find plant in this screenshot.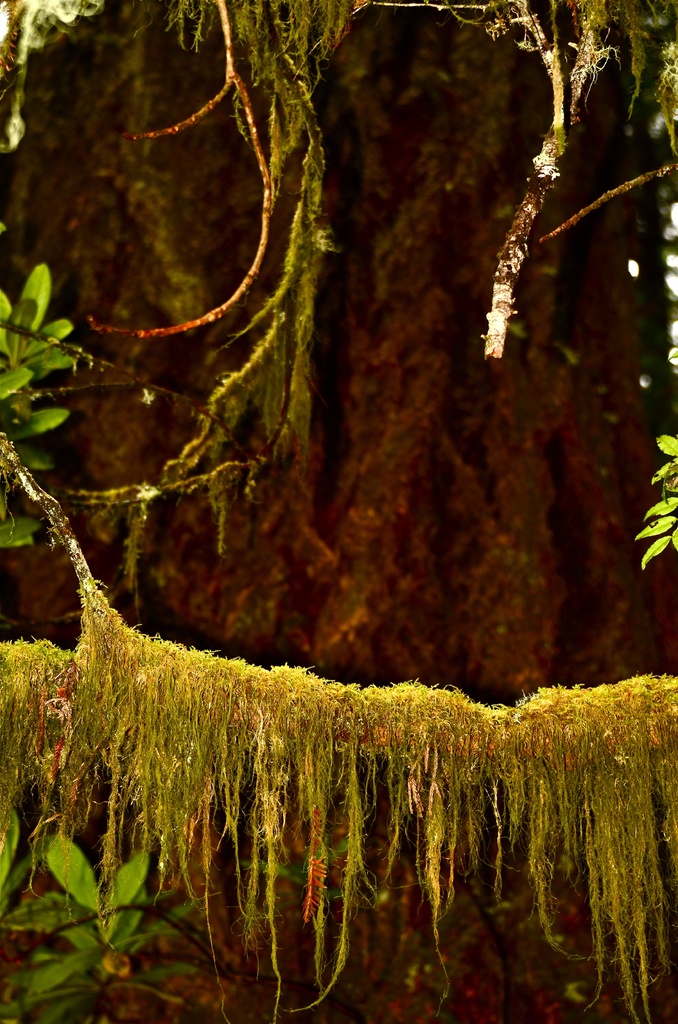
The bounding box for plant is left=0, top=260, right=86, bottom=550.
